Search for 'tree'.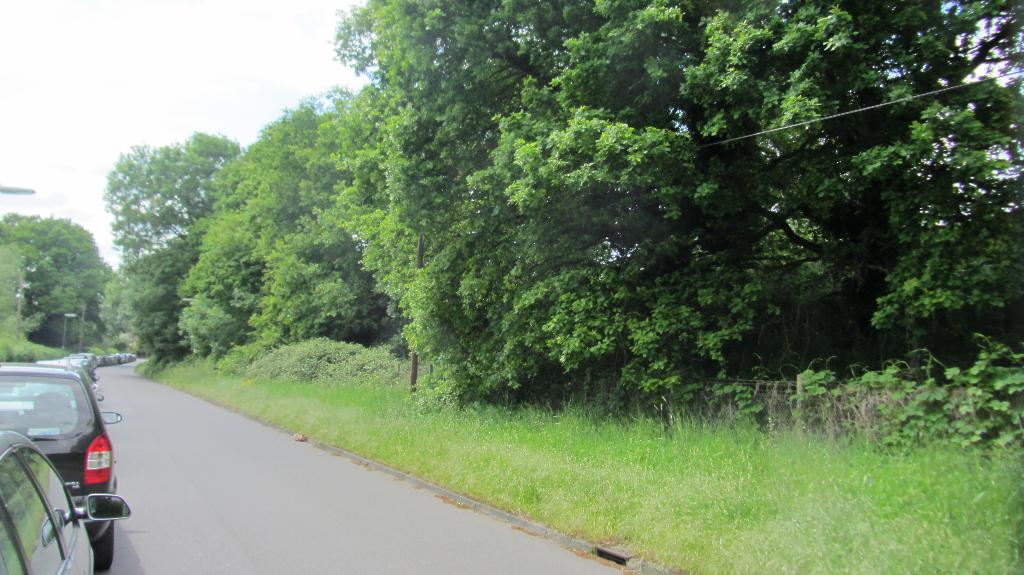
Found at 100,143,220,265.
